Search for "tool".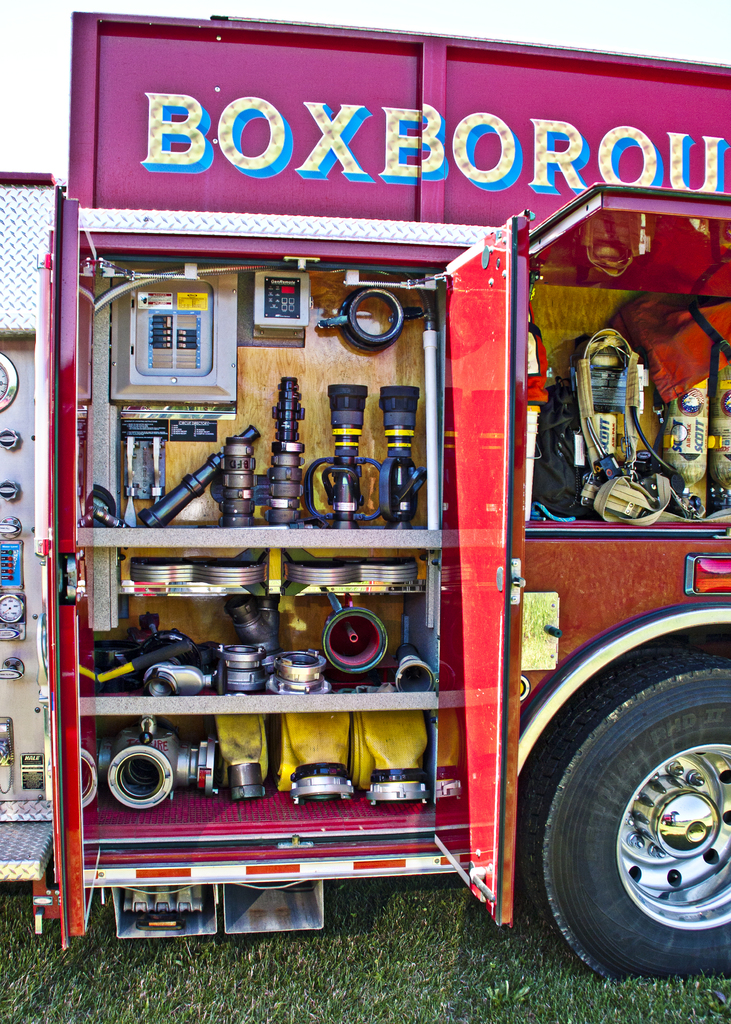
Found at [209,591,280,682].
